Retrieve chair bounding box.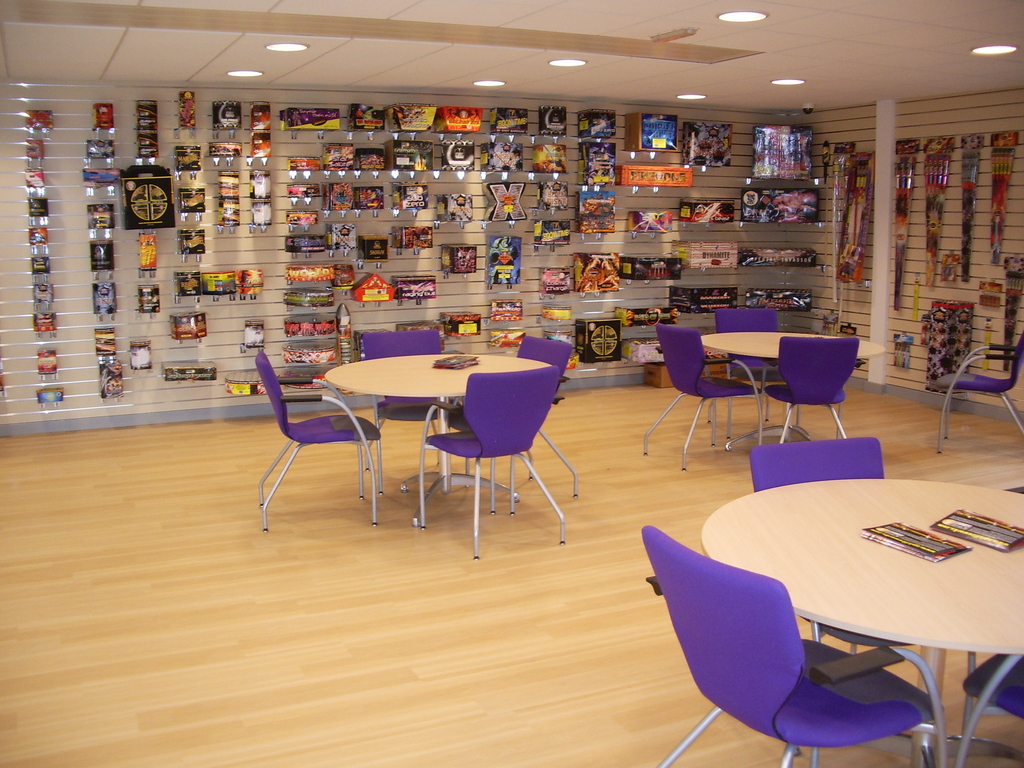
Bounding box: x1=255, y1=350, x2=381, y2=535.
